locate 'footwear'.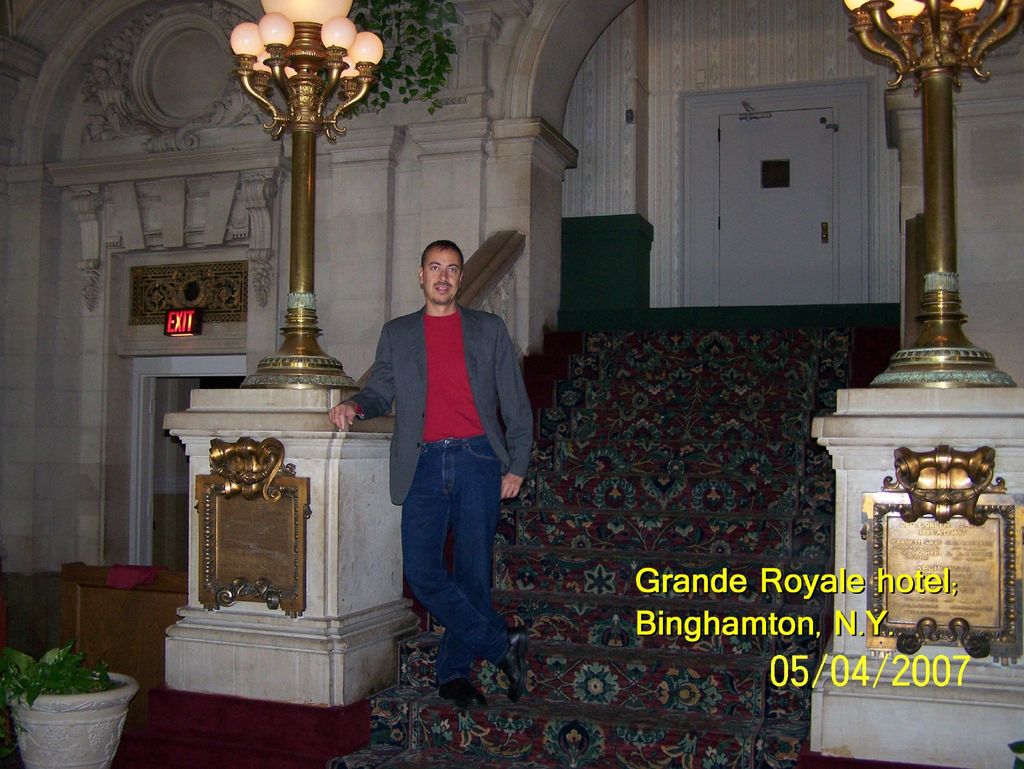
Bounding box: [435, 677, 488, 713].
